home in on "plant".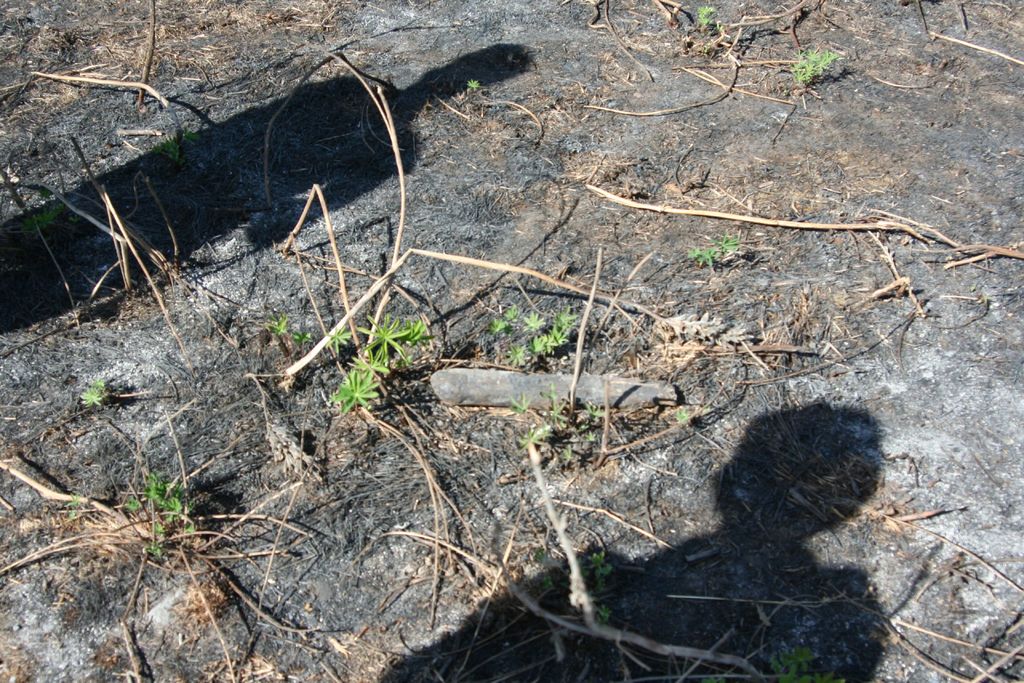
Homed in at [126, 498, 141, 513].
